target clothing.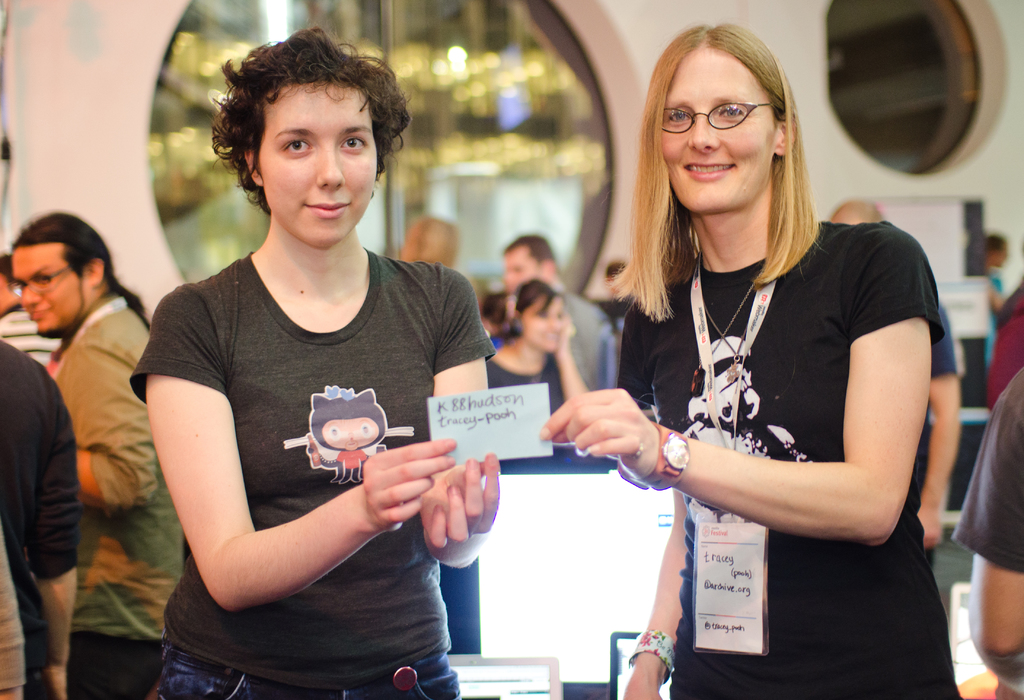
Target region: box(555, 290, 619, 400).
